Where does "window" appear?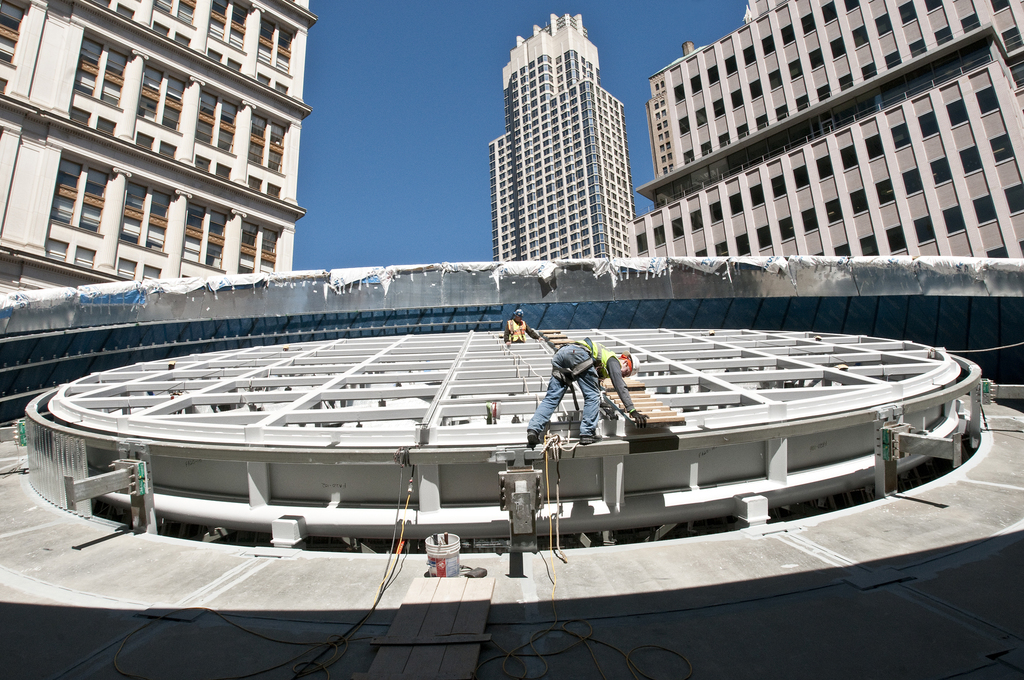
Appears at <box>850,23,871,49</box>.
